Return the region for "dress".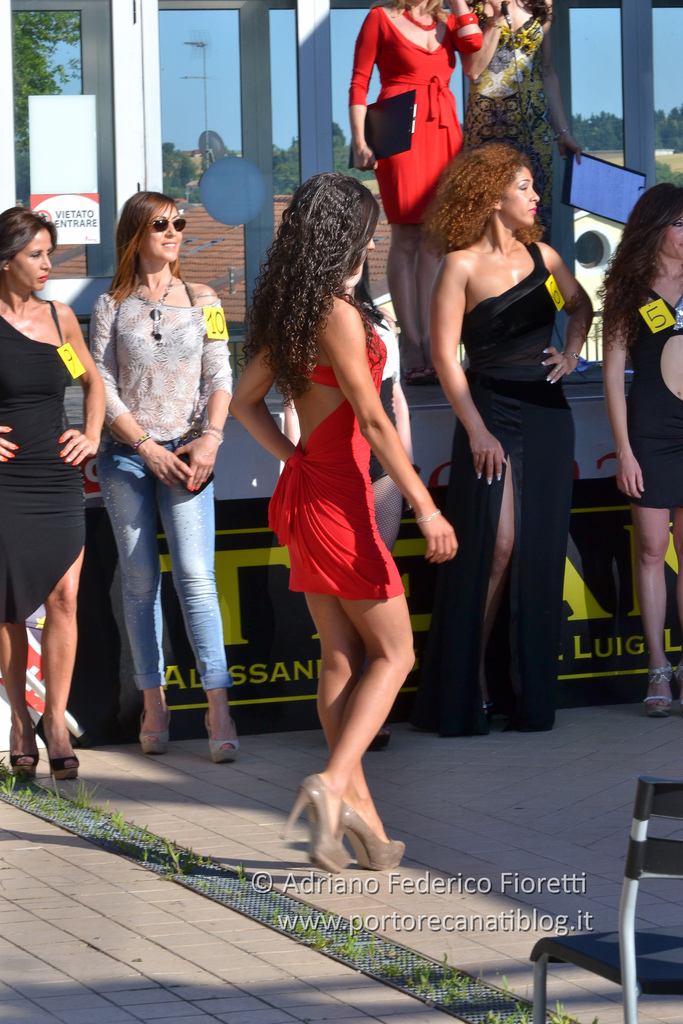
pyautogui.locateOnScreen(347, 10, 485, 221).
